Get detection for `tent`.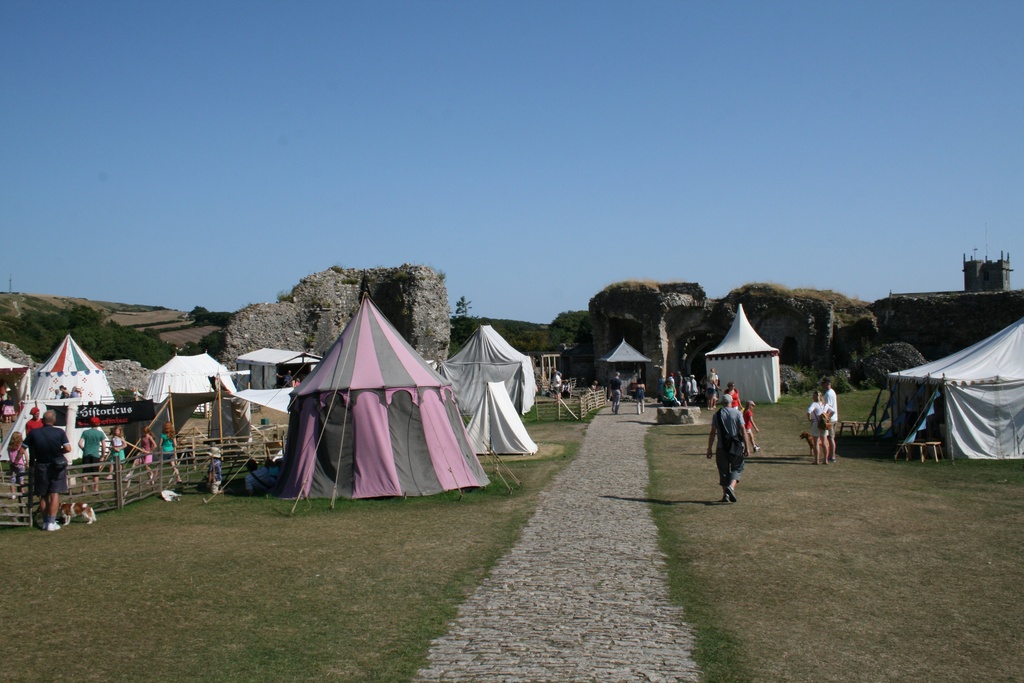
Detection: box(438, 311, 544, 413).
